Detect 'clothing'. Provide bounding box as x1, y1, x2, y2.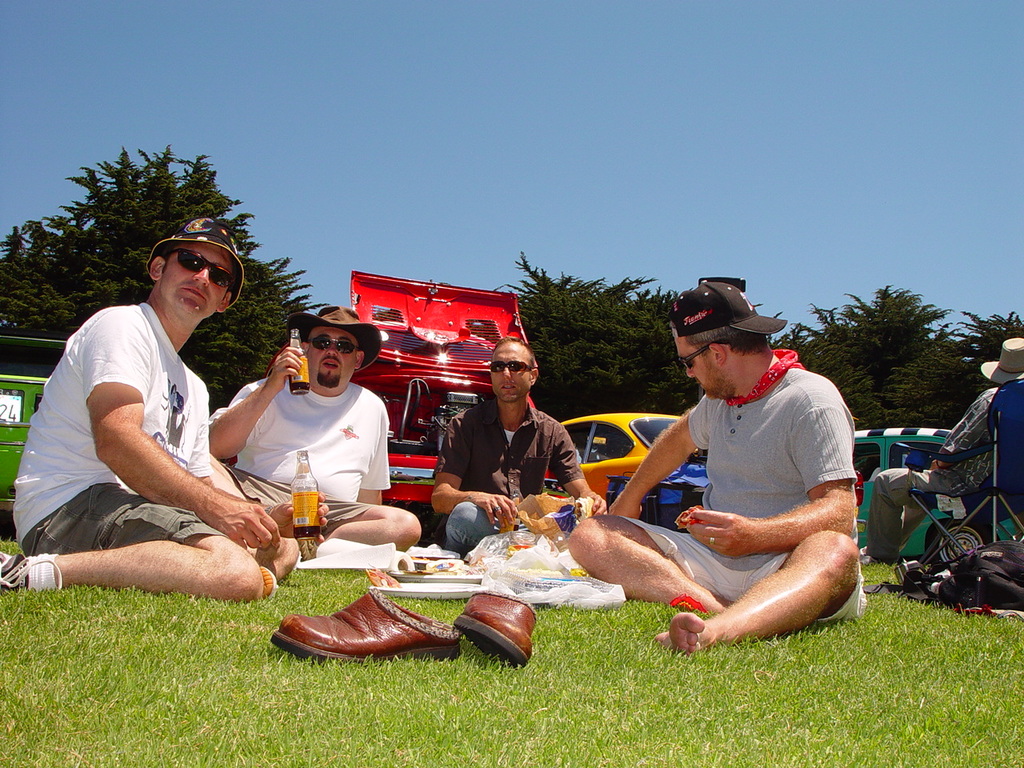
874, 386, 992, 562.
